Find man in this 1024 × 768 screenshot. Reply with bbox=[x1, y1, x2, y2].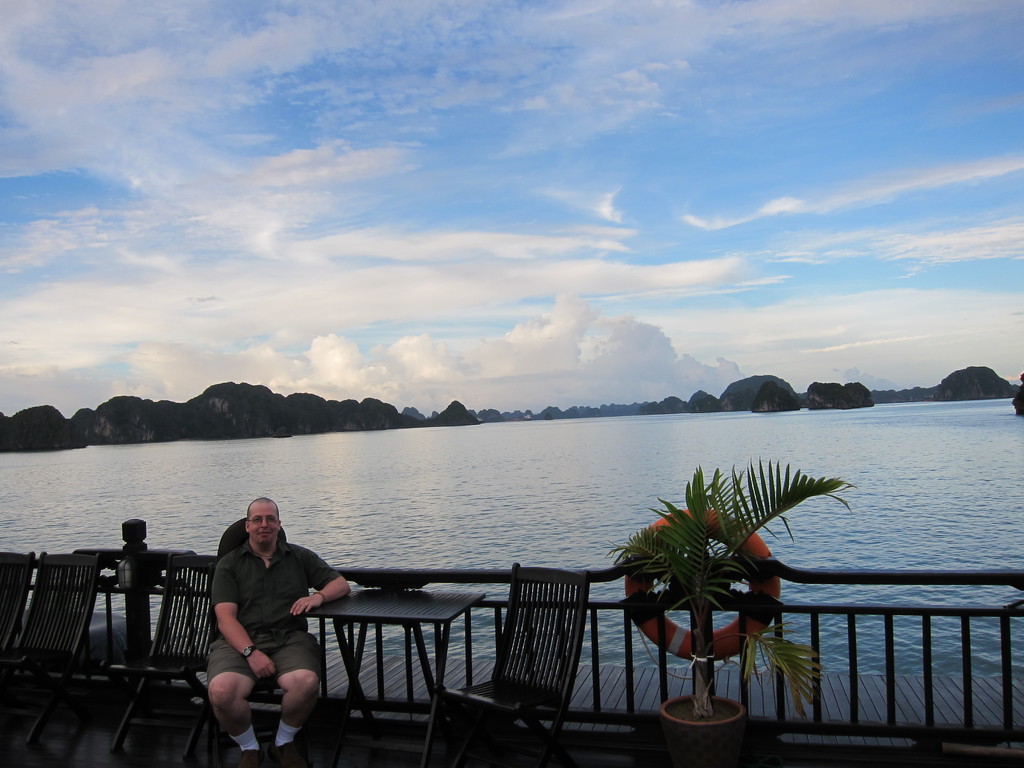
bbox=[191, 493, 358, 767].
